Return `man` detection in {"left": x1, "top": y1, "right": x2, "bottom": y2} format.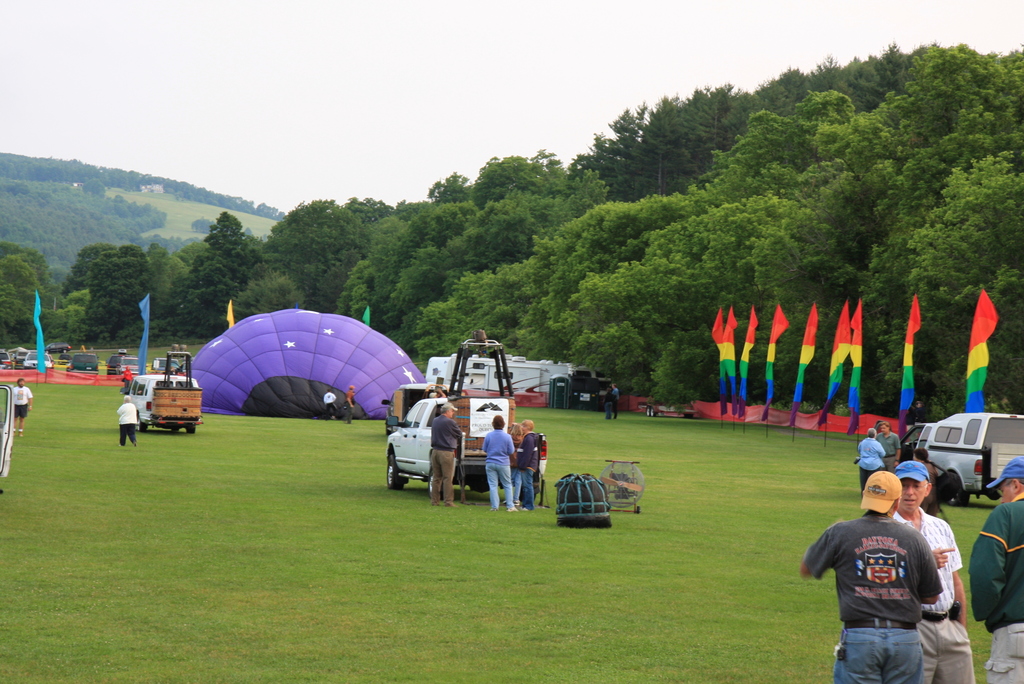
{"left": 9, "top": 375, "right": 36, "bottom": 439}.
